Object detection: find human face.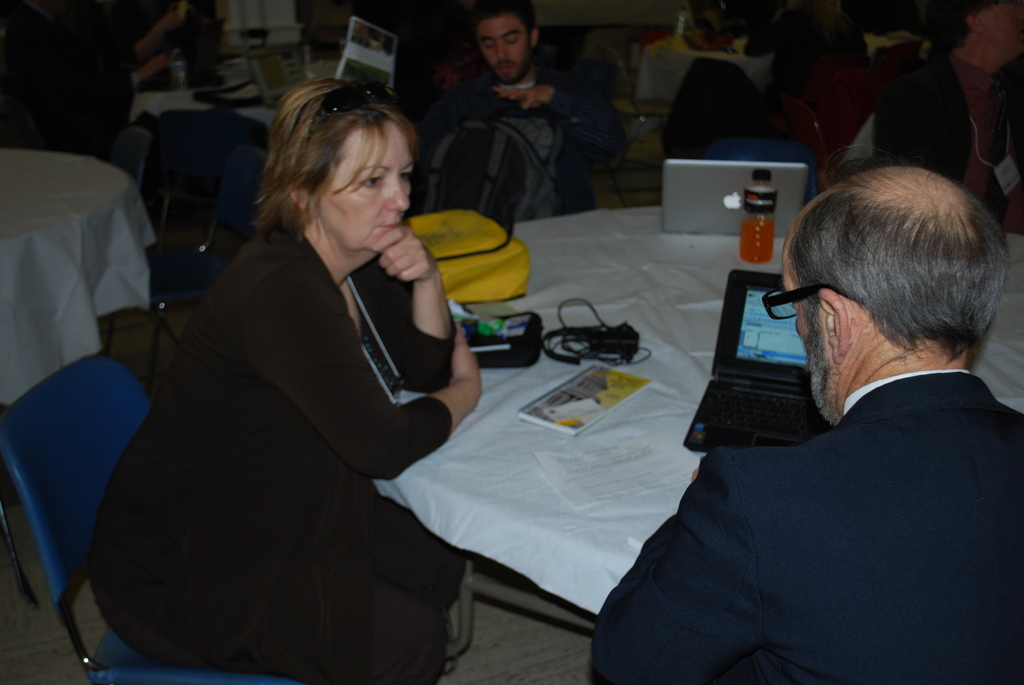
<bbox>479, 10, 532, 79</bbox>.
